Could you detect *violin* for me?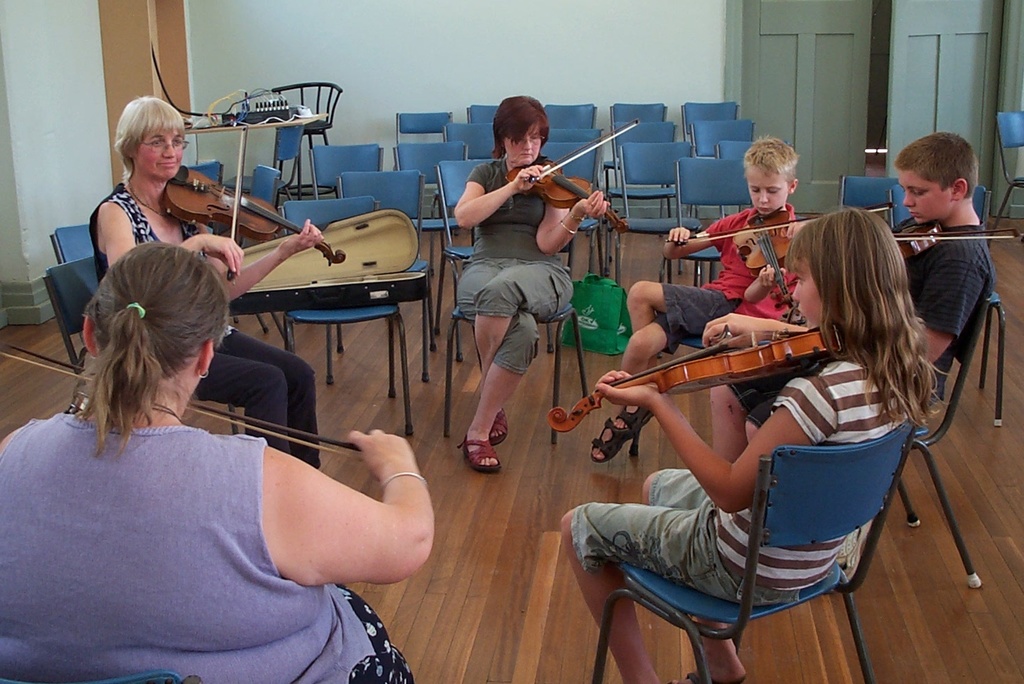
Detection result: x1=0 y1=348 x2=379 y2=458.
